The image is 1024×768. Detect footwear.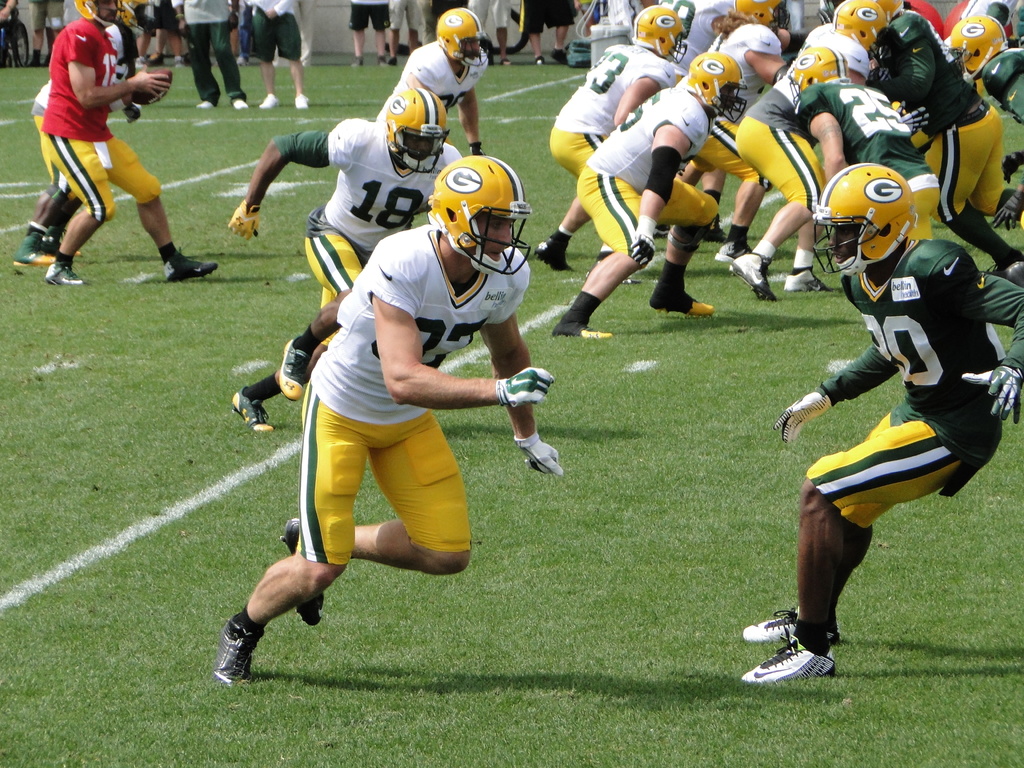
Detection: [left=292, top=93, right=310, bottom=109].
